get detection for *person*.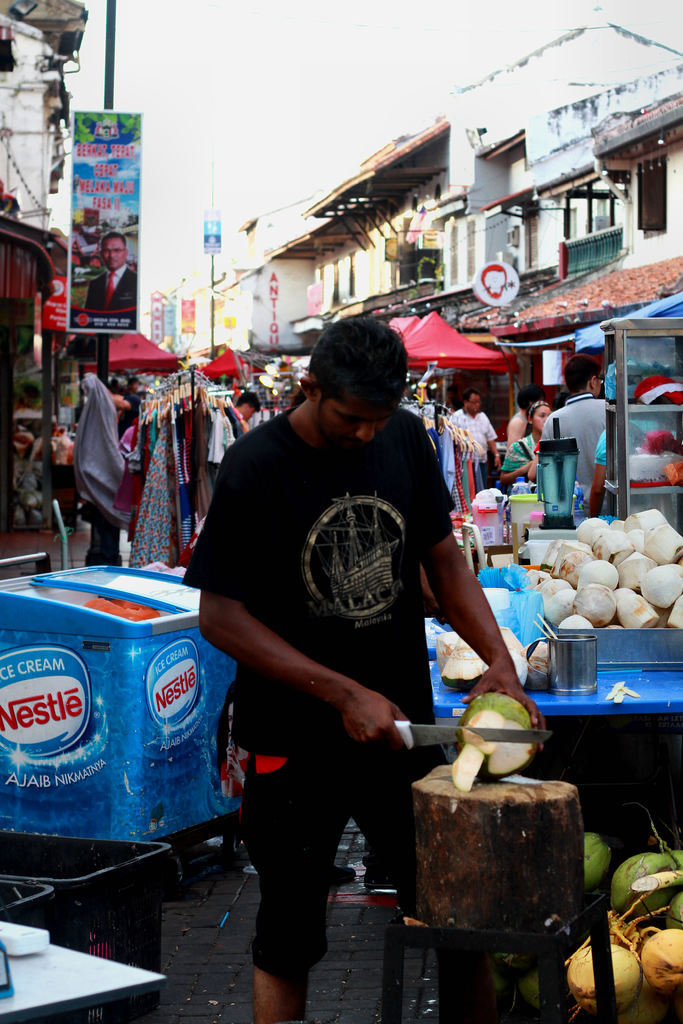
Detection: (454,392,502,492).
